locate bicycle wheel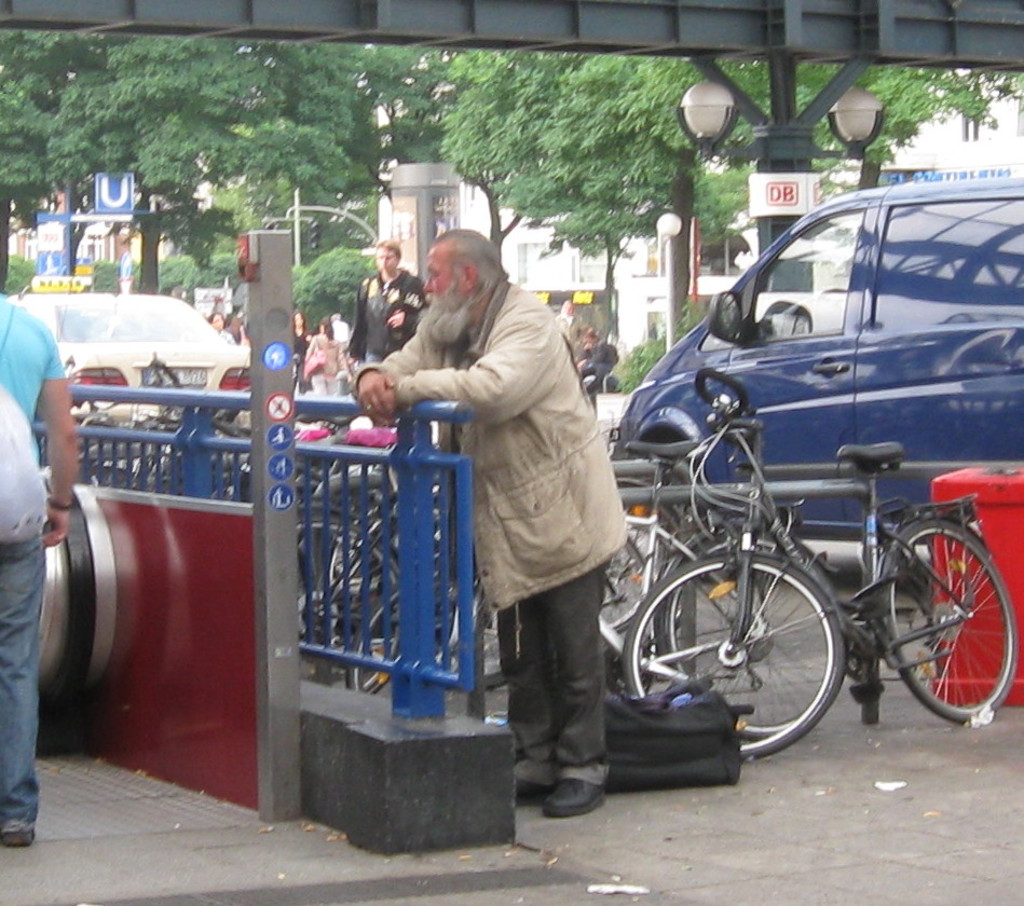
pyautogui.locateOnScreen(610, 476, 688, 589)
